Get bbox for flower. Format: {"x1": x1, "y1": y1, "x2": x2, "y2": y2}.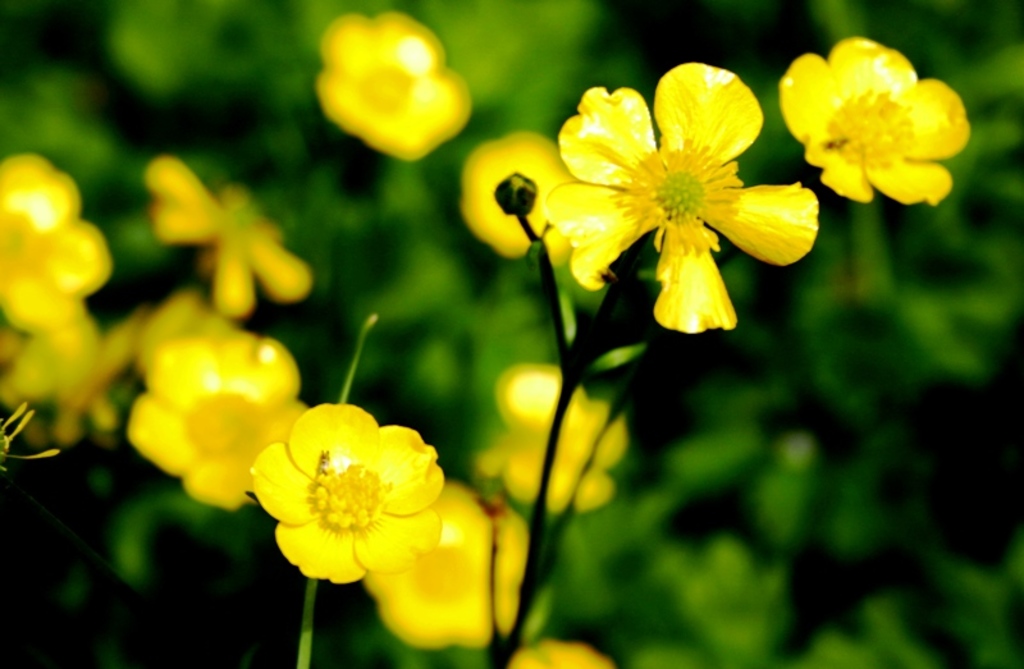
{"x1": 311, "y1": 12, "x2": 477, "y2": 166}.
